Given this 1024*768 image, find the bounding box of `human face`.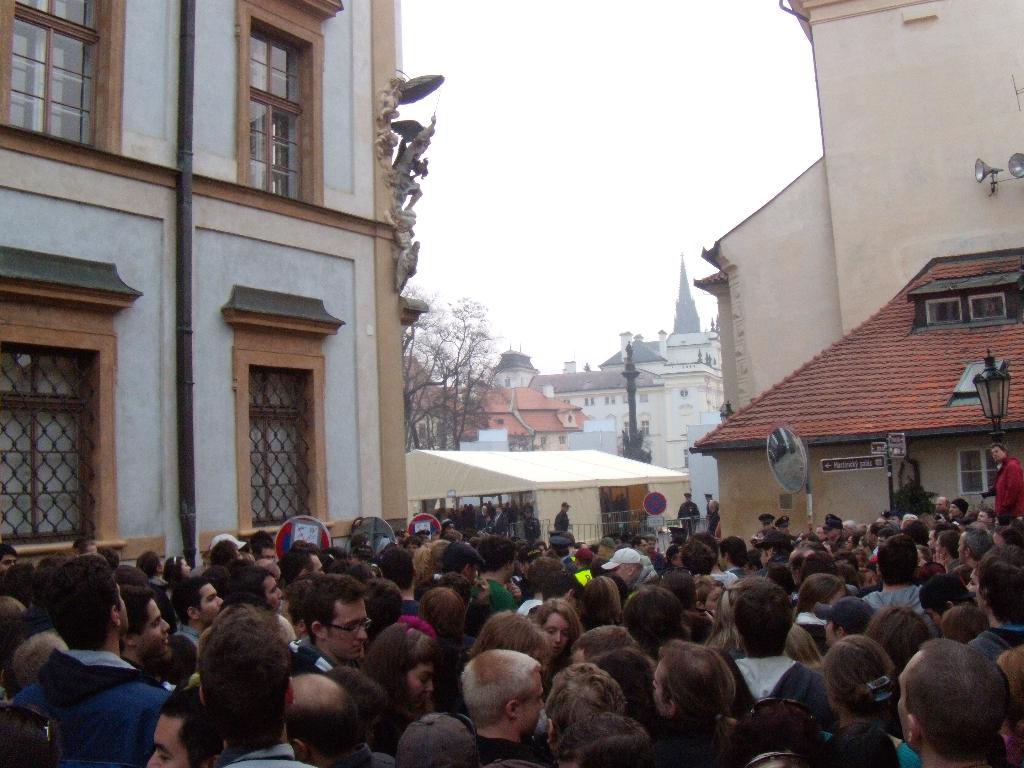
995 448 1004 459.
